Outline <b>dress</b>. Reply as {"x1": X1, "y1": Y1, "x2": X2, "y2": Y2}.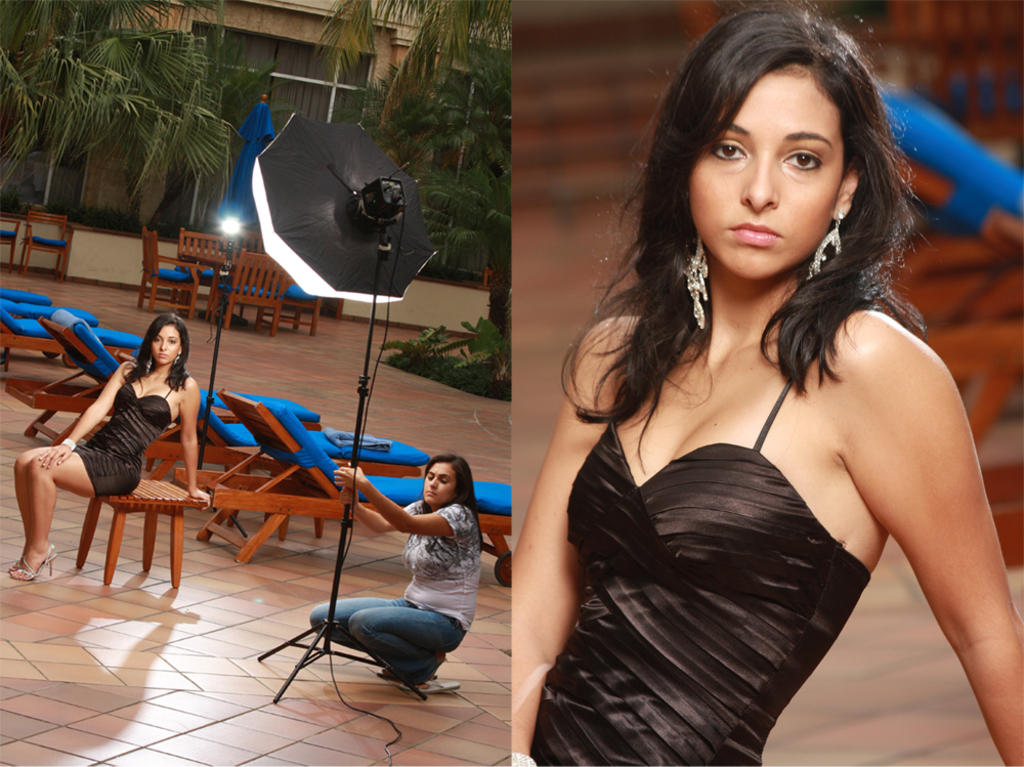
{"x1": 528, "y1": 349, "x2": 870, "y2": 766}.
